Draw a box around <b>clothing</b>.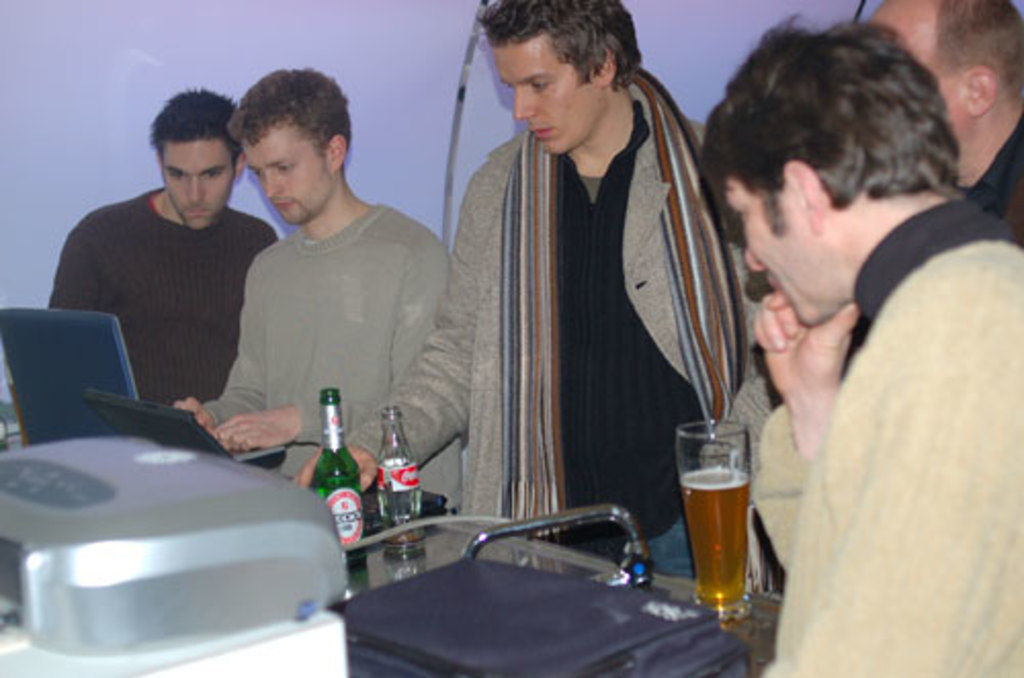
[393,66,762,610].
